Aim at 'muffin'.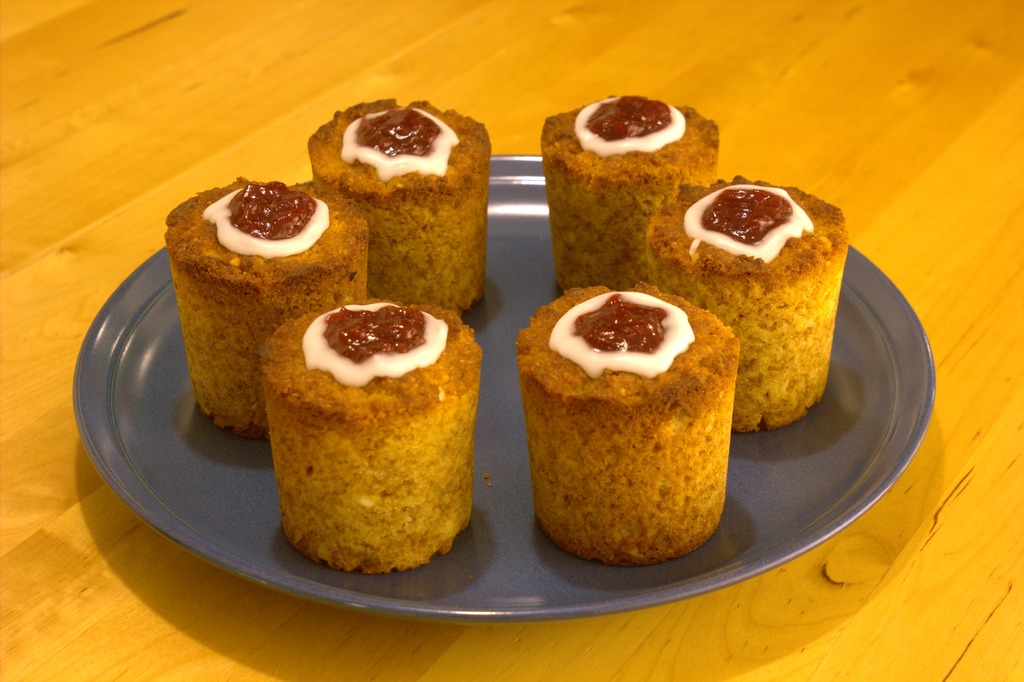
Aimed at {"left": 253, "top": 296, "right": 492, "bottom": 578}.
